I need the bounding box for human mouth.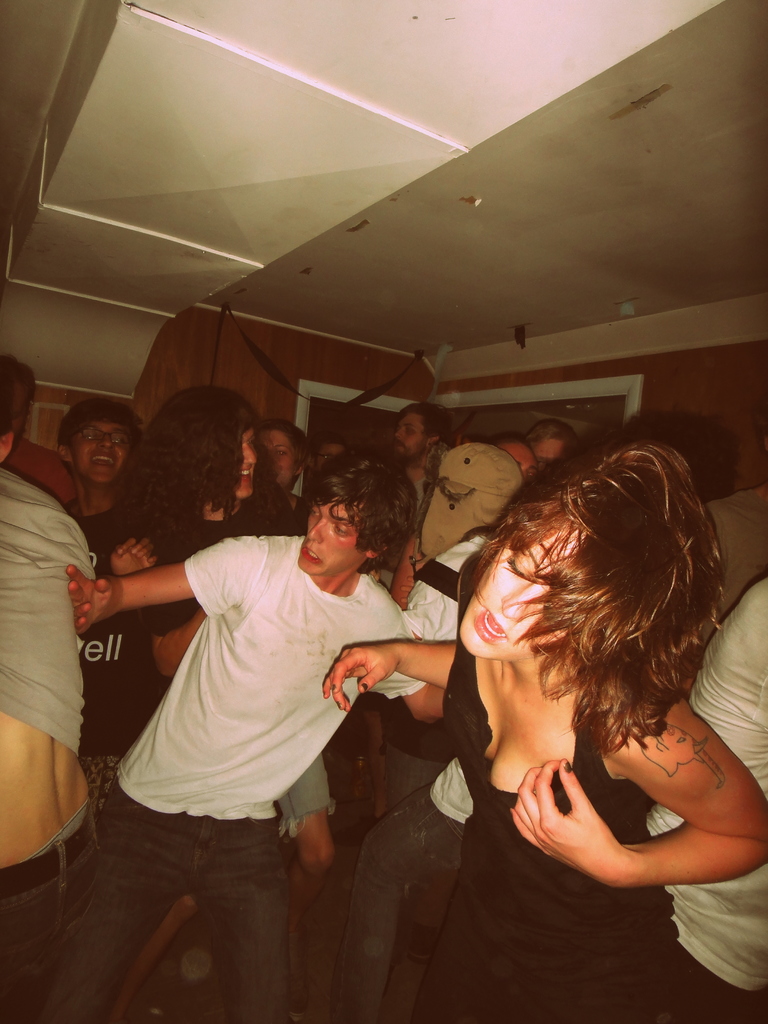
Here it is: x1=236 y1=468 x2=252 y2=480.
